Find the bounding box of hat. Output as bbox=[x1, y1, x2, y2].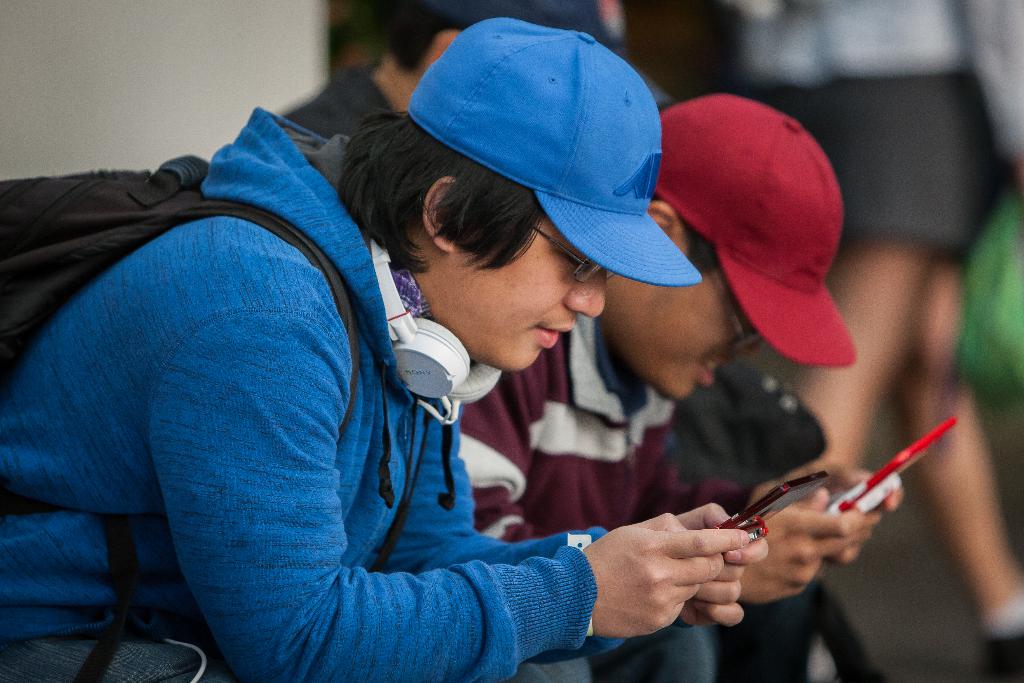
bbox=[659, 90, 860, 366].
